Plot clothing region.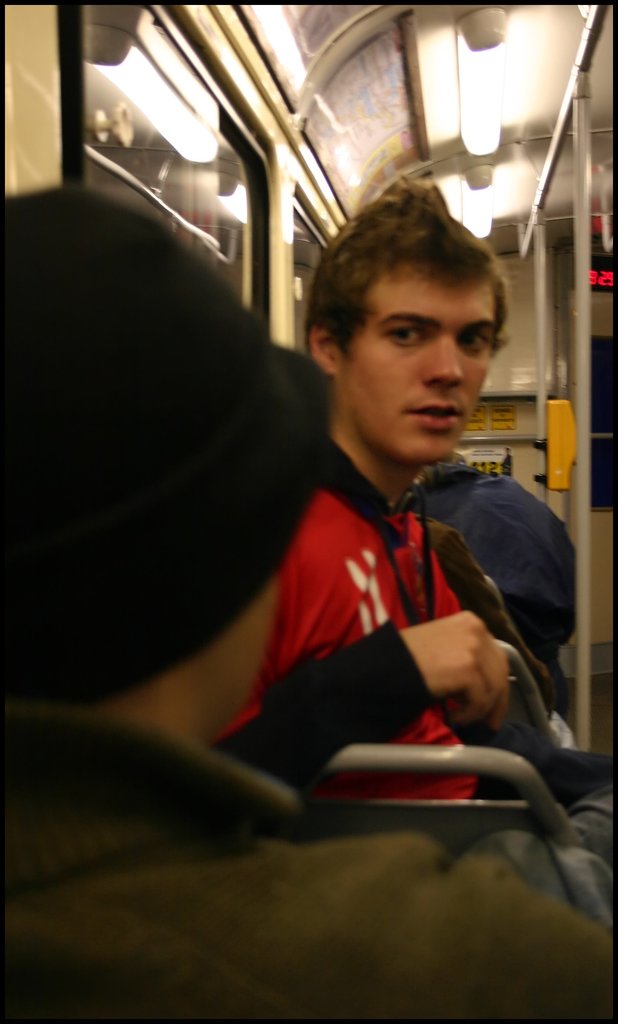
Plotted at (219,445,617,886).
